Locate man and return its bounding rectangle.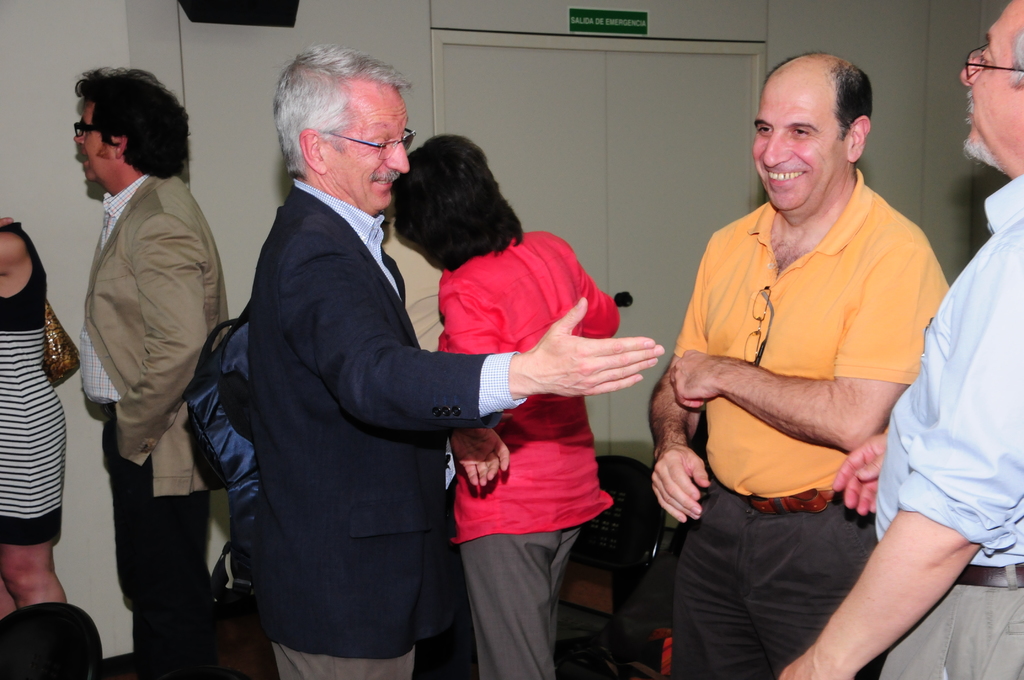
<box>649,54,951,679</box>.
